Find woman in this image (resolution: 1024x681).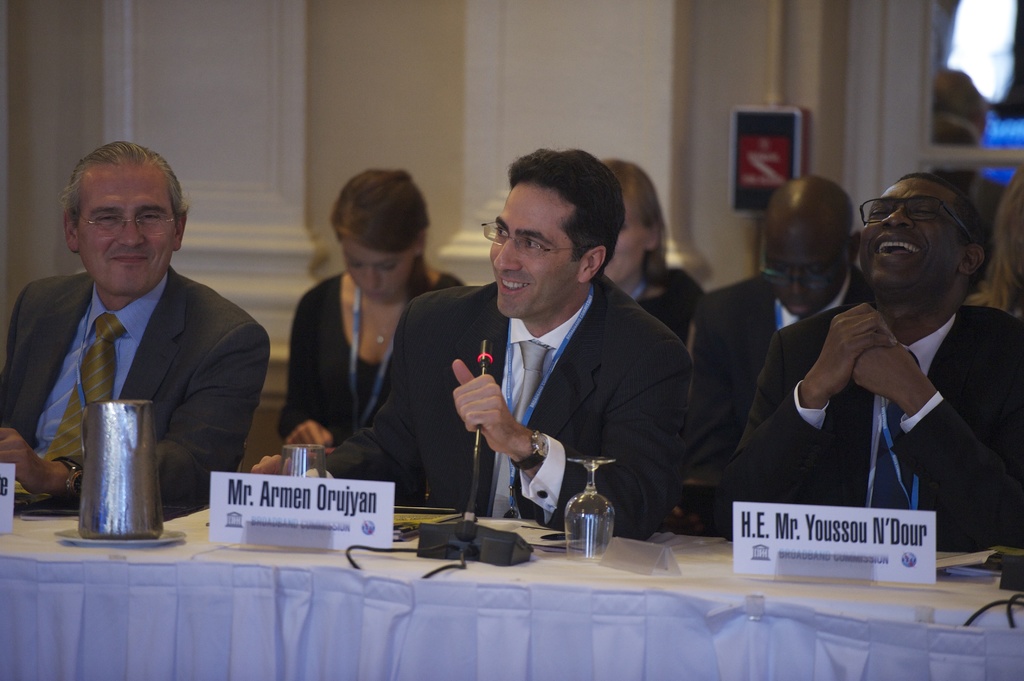
box=[280, 166, 487, 449].
